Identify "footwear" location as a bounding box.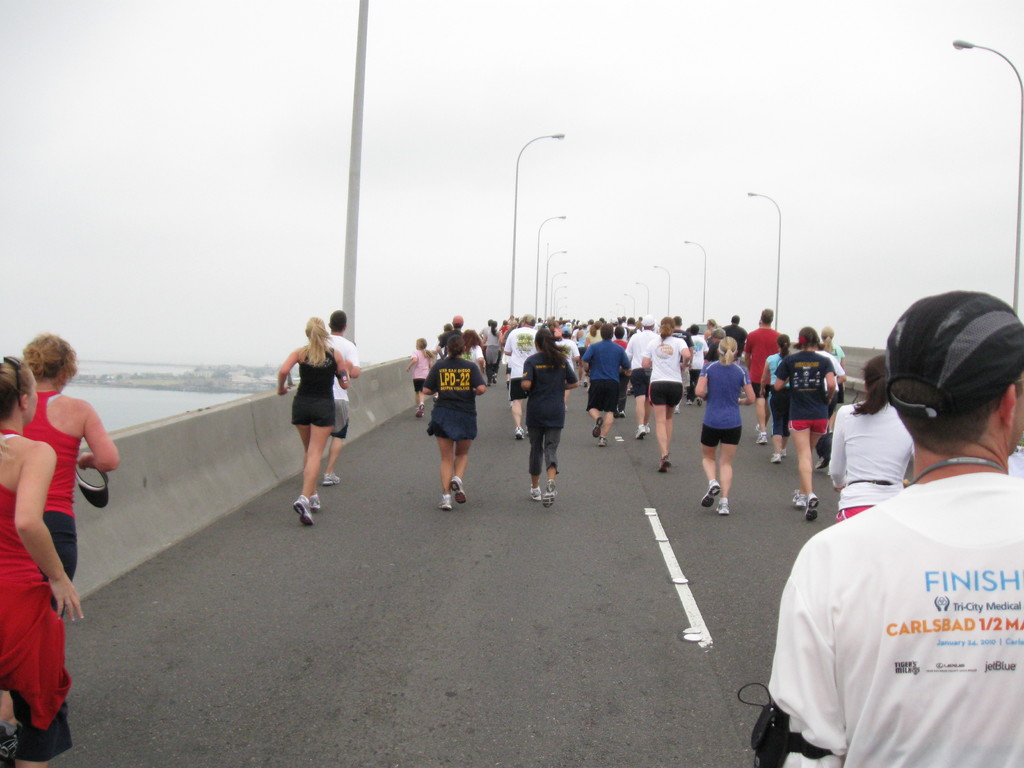
(left=715, top=500, right=727, bottom=515).
